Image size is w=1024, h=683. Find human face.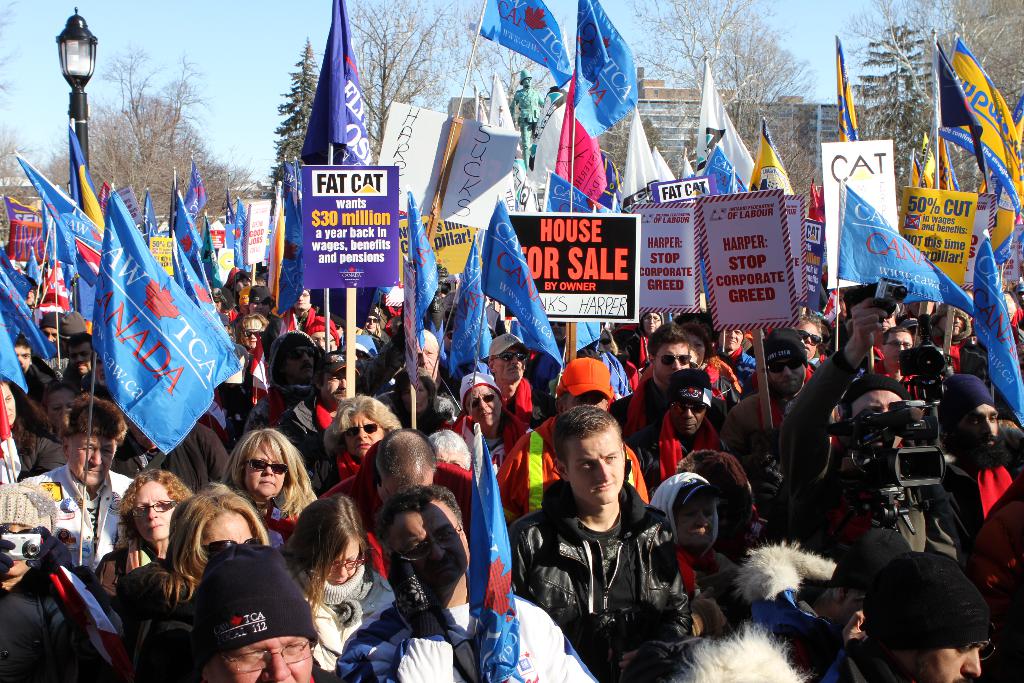
[765,358,806,393].
